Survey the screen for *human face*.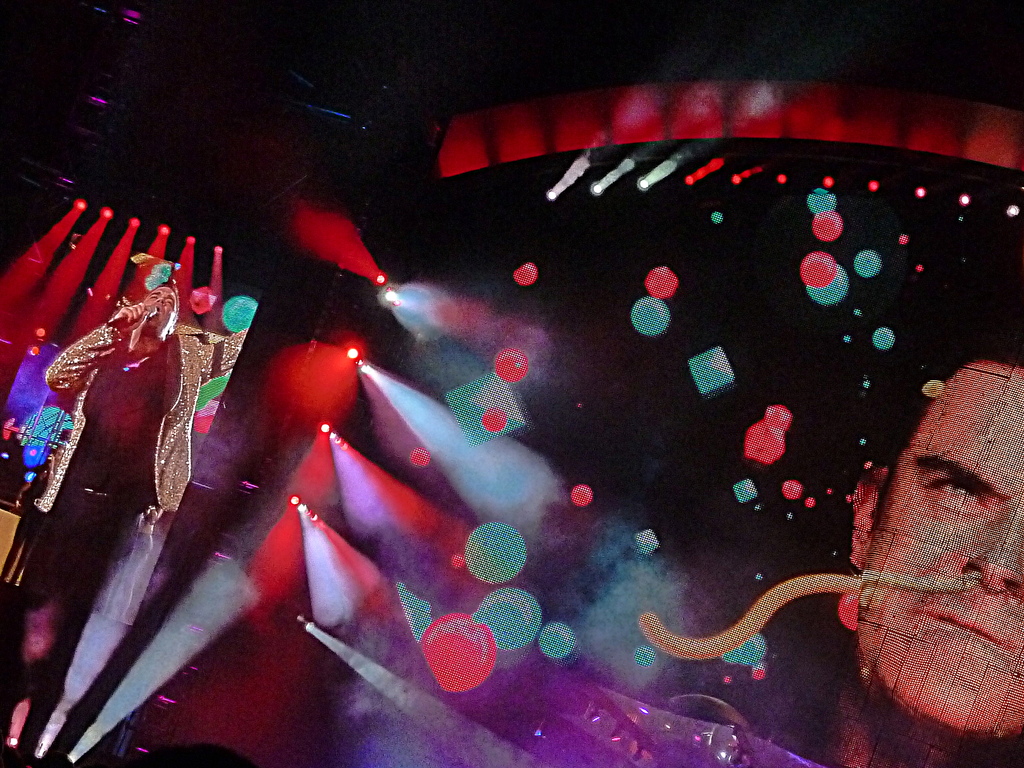
Survey found: (852,363,1023,748).
